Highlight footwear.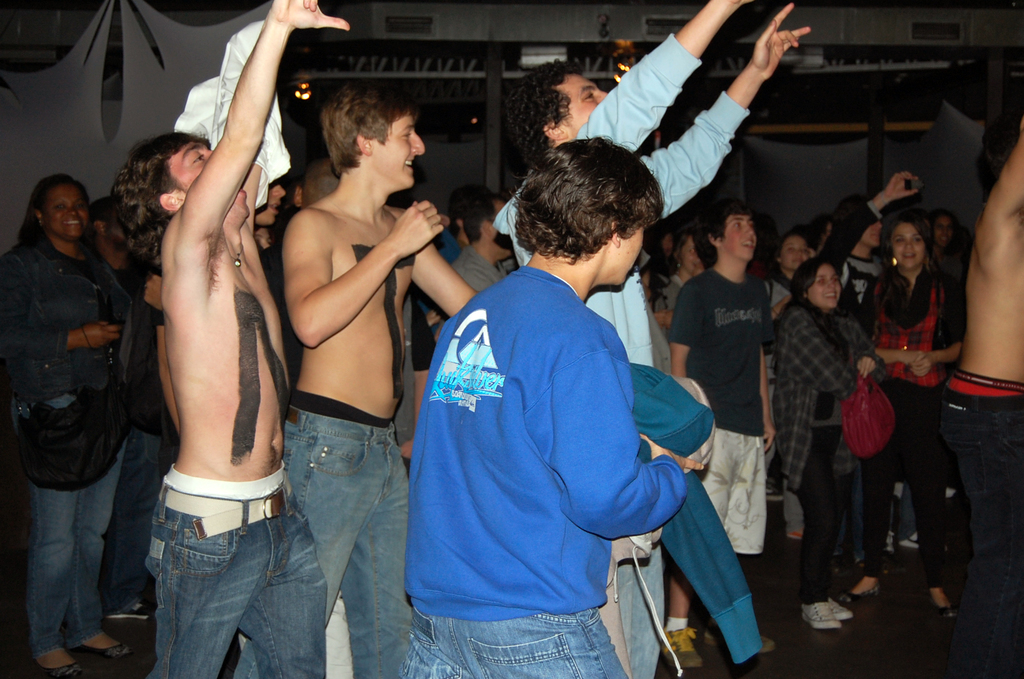
Highlighted region: detection(780, 528, 804, 544).
